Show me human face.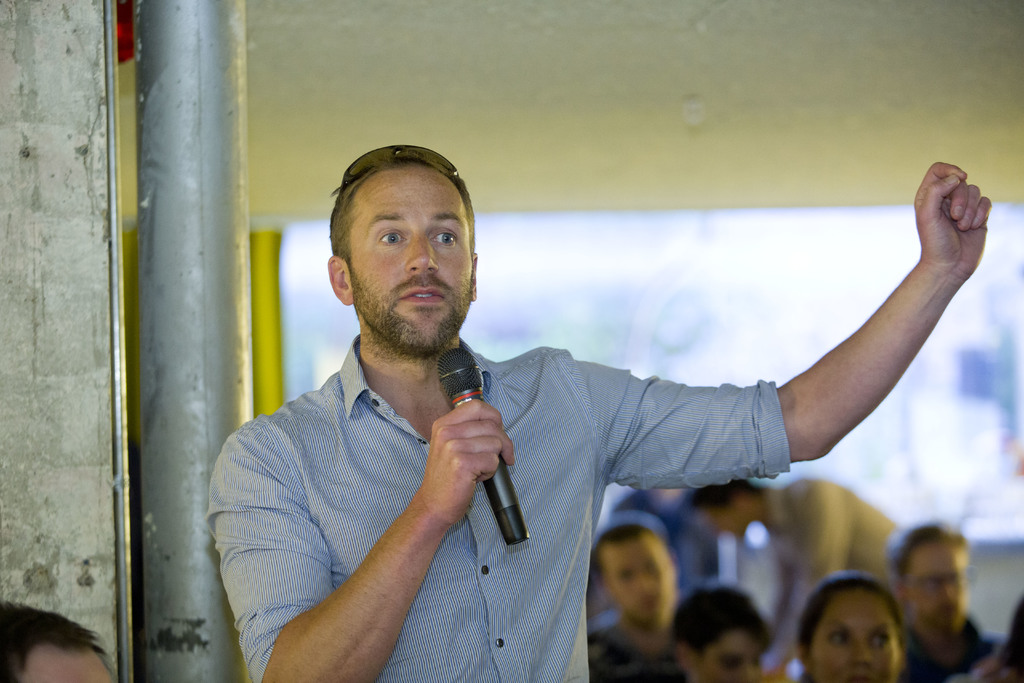
human face is here: detection(692, 633, 763, 682).
